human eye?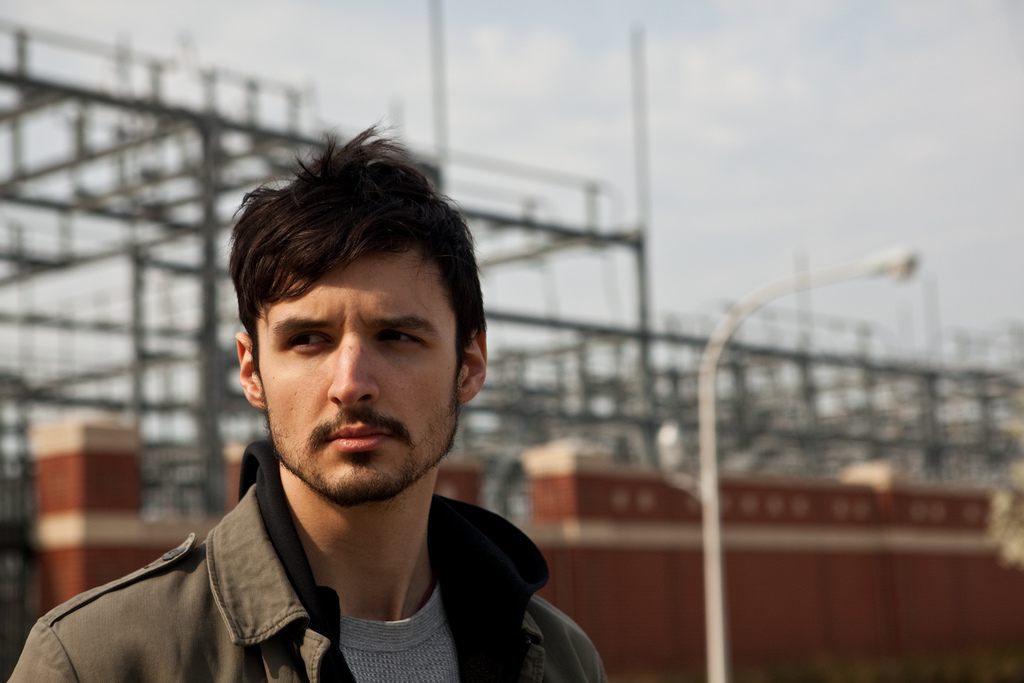
<region>371, 325, 424, 347</region>
